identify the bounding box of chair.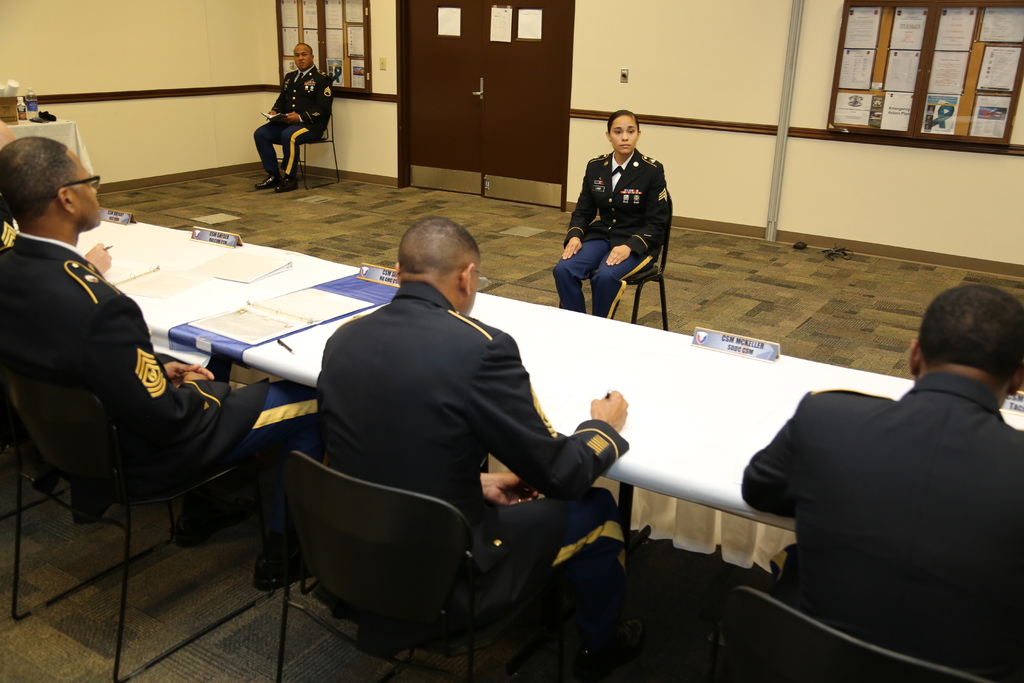
{"left": 266, "top": 101, "right": 344, "bottom": 188}.
